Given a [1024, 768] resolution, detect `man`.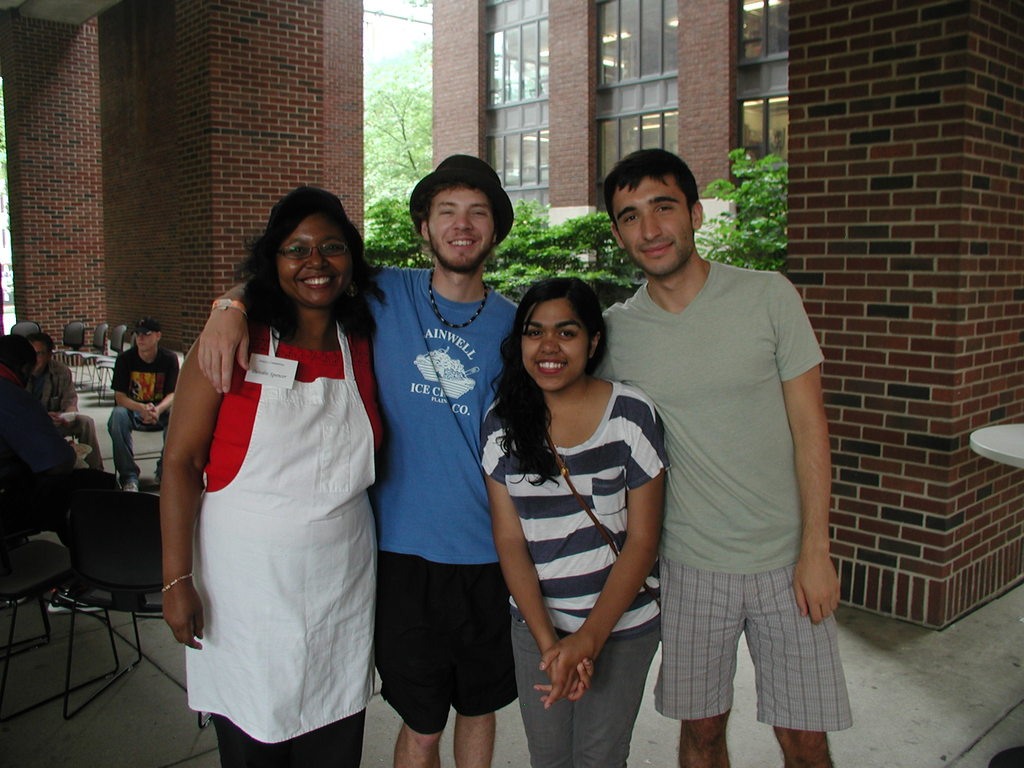
Rect(0, 331, 118, 554).
